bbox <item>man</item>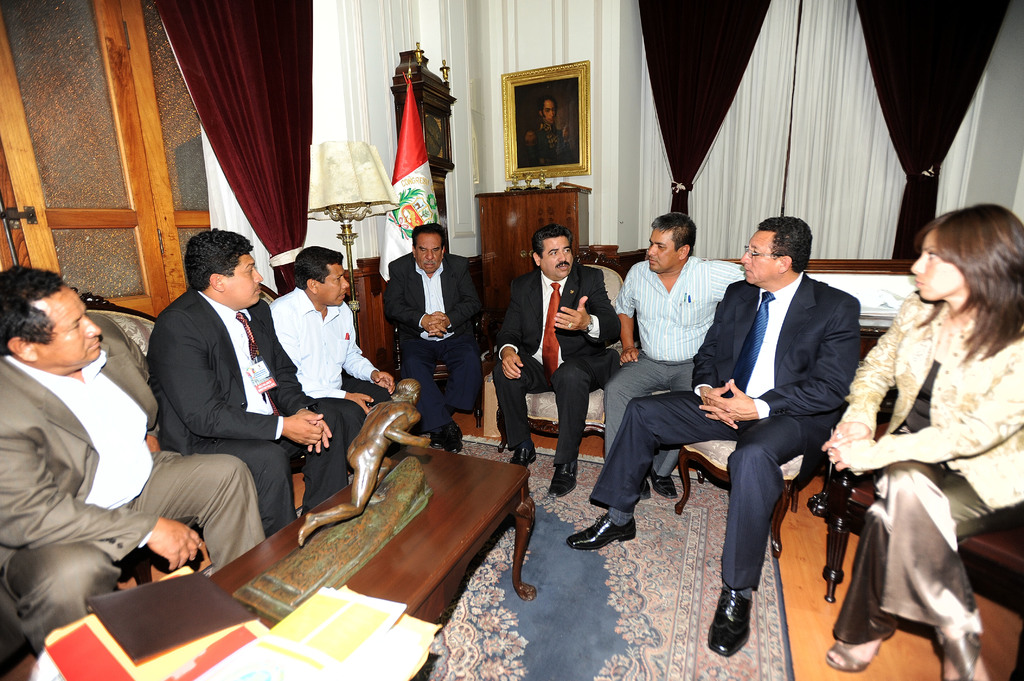
bbox(486, 222, 624, 502)
